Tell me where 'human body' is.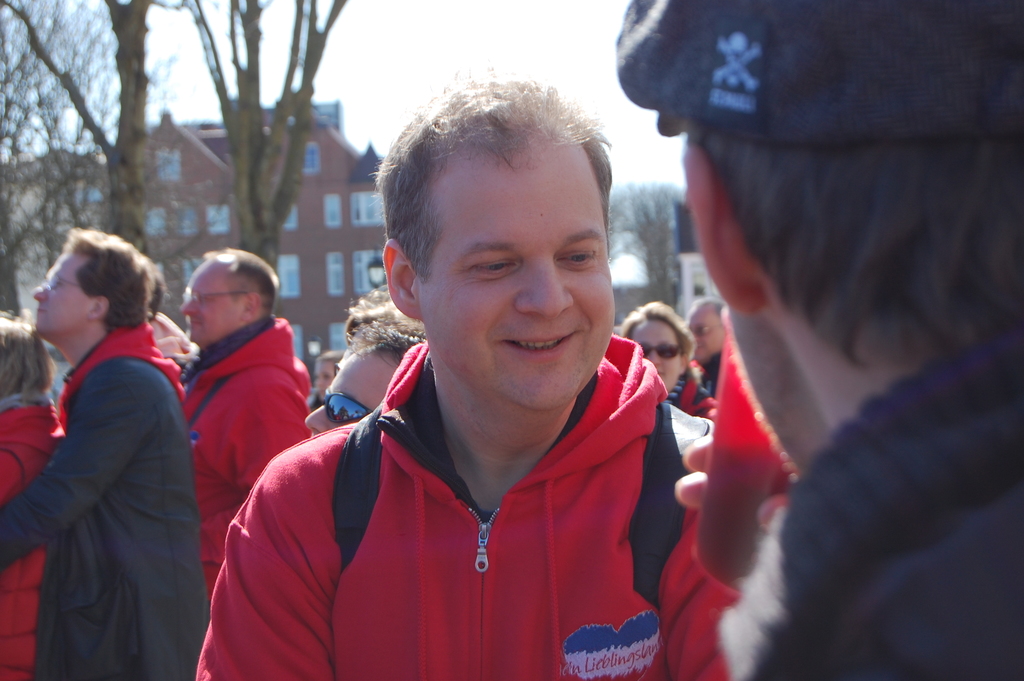
'human body' is at box=[0, 390, 67, 680].
